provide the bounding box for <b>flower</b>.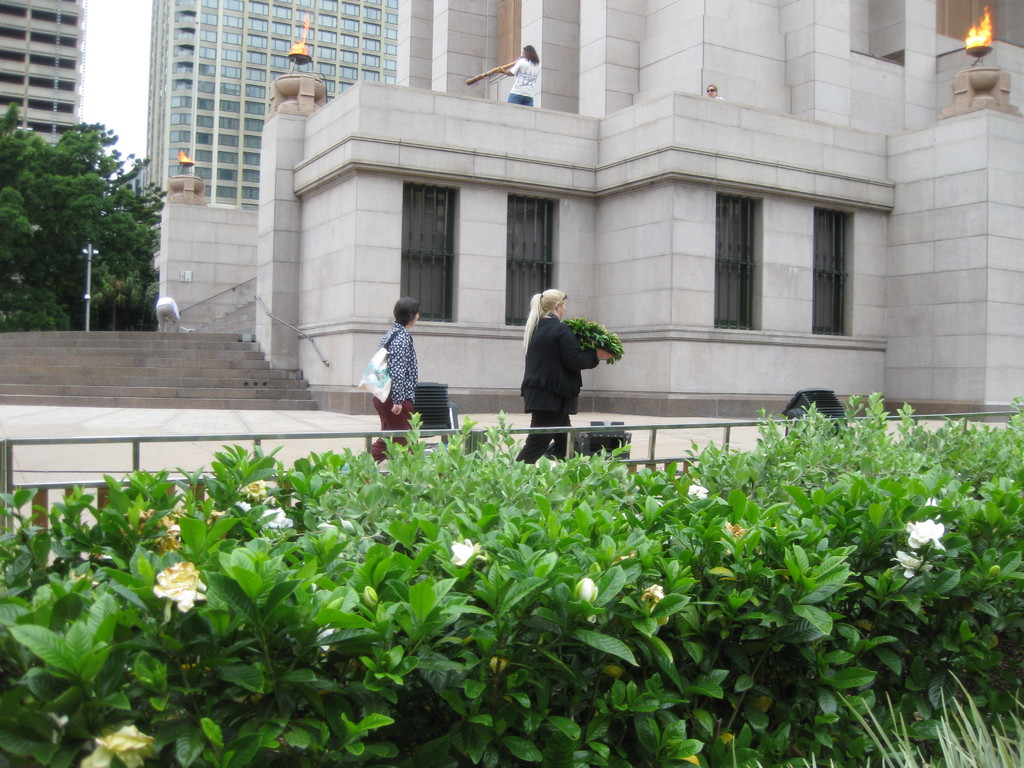
{"x1": 448, "y1": 538, "x2": 483, "y2": 564}.
